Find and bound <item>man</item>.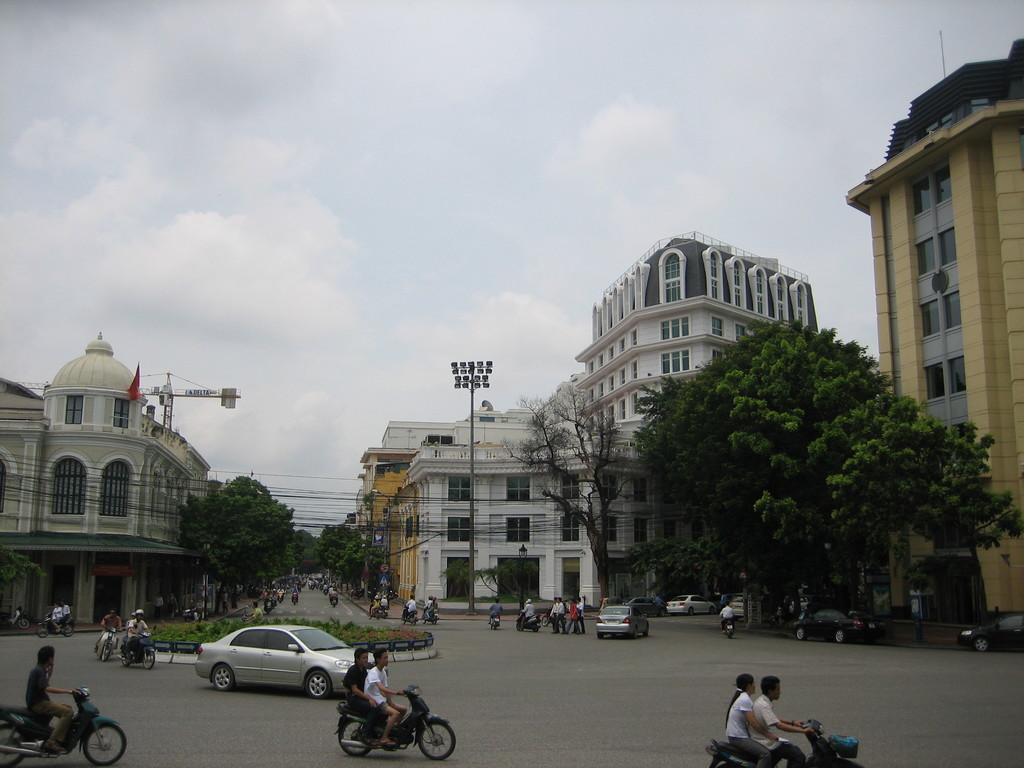
Bound: 721,600,735,628.
